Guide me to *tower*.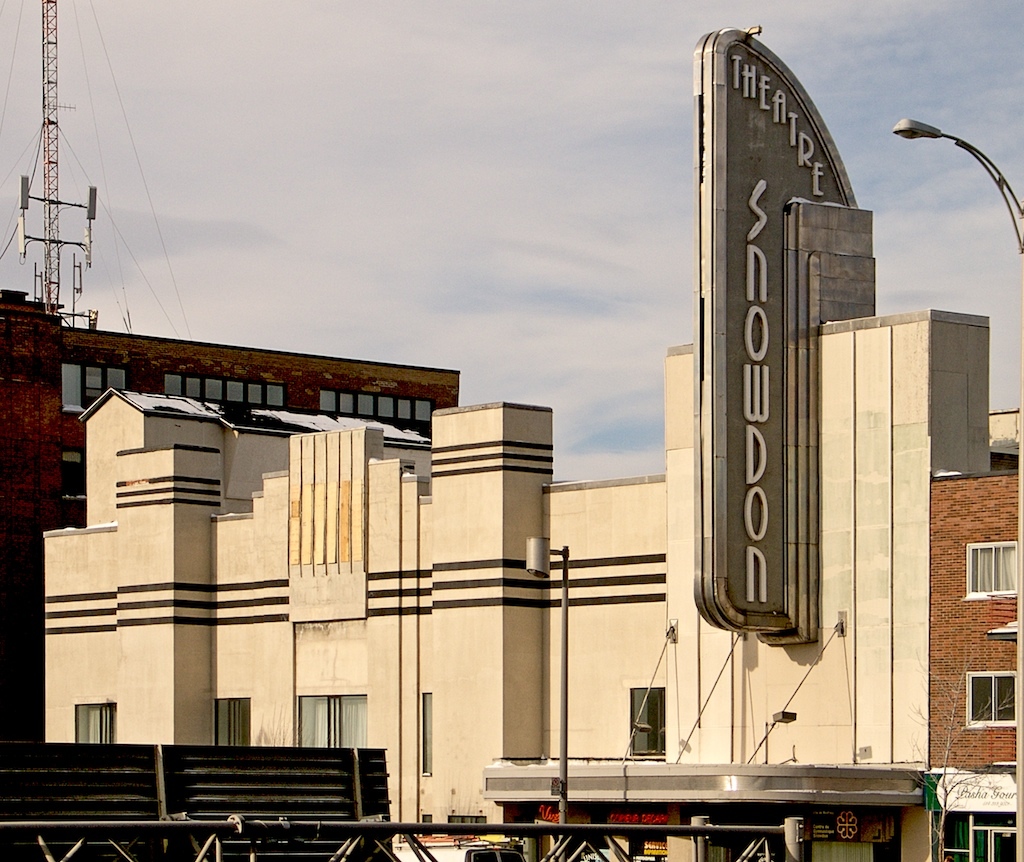
Guidance: [x1=17, y1=0, x2=99, y2=336].
